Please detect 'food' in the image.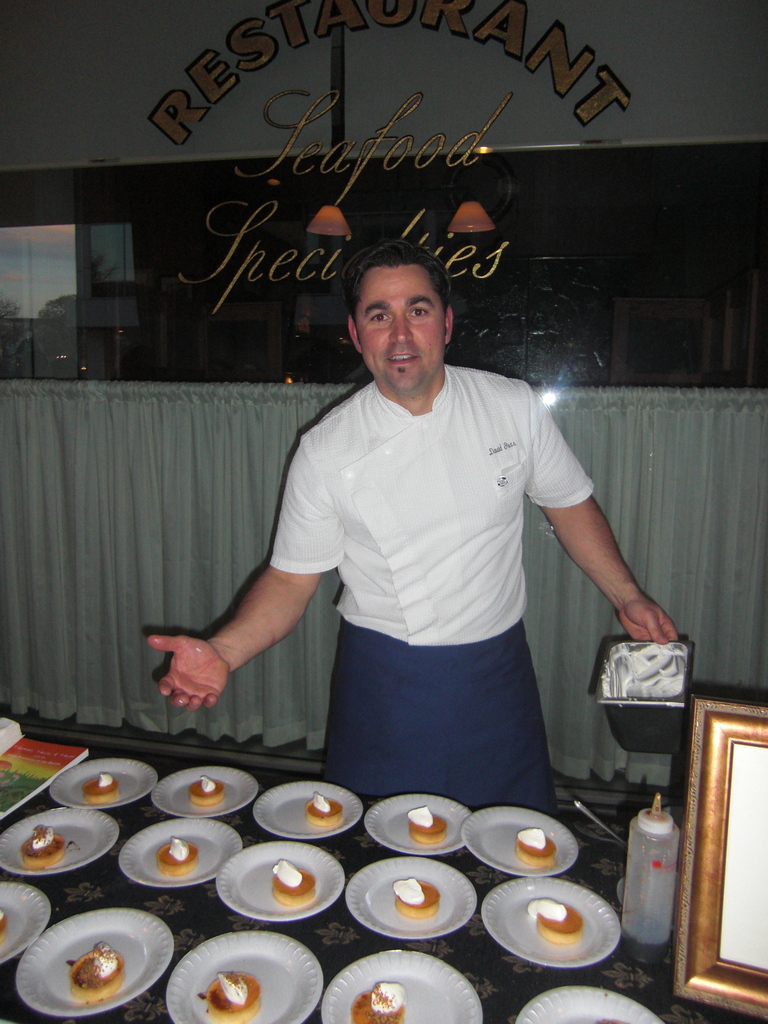
65 940 127 1005.
